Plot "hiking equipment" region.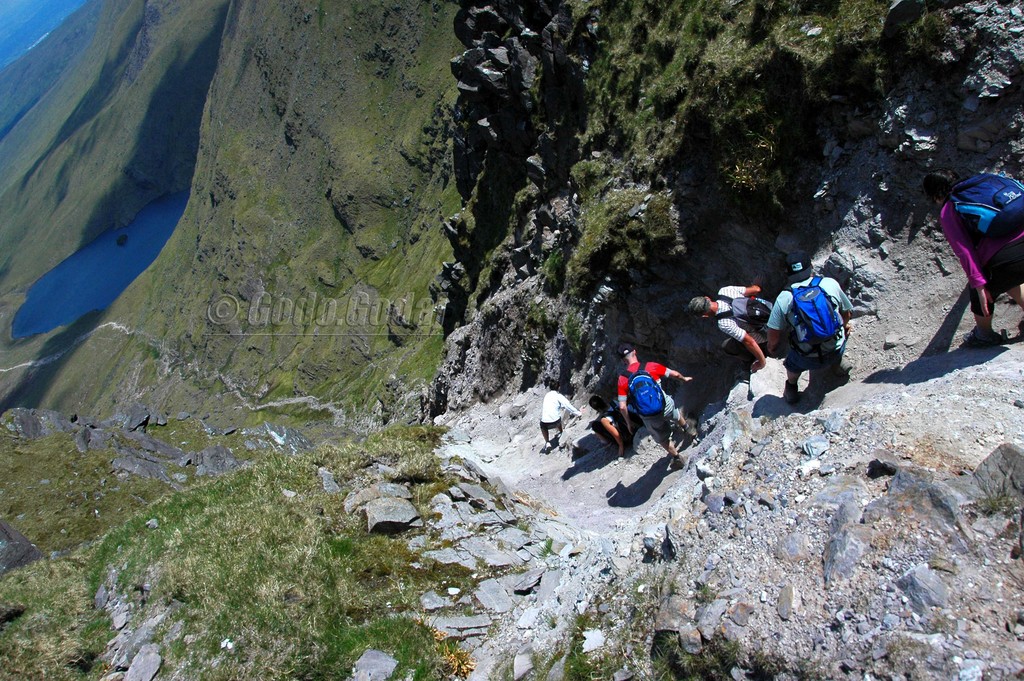
Plotted at box(617, 357, 672, 425).
